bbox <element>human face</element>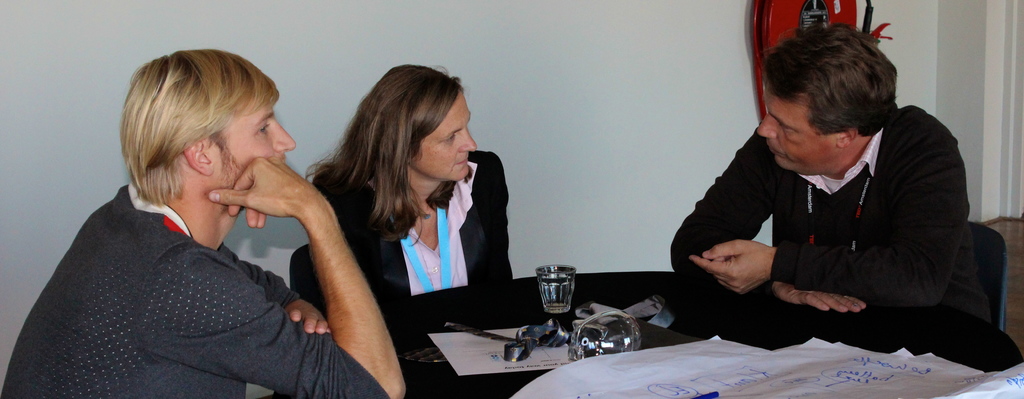
region(756, 80, 839, 167)
